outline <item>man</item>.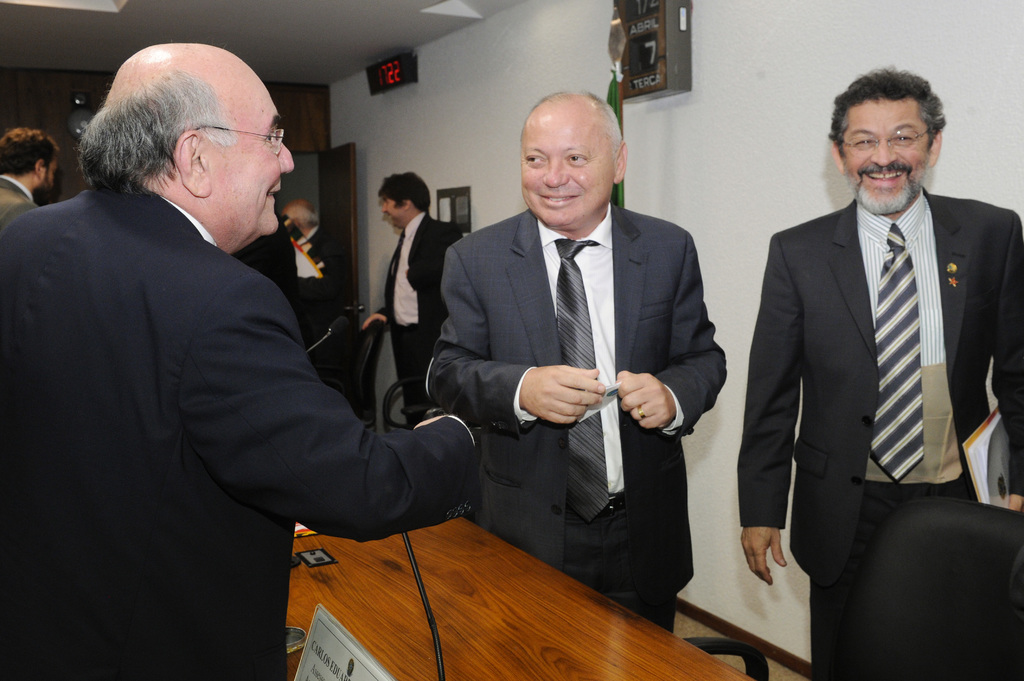
Outline: l=365, t=170, r=464, b=425.
